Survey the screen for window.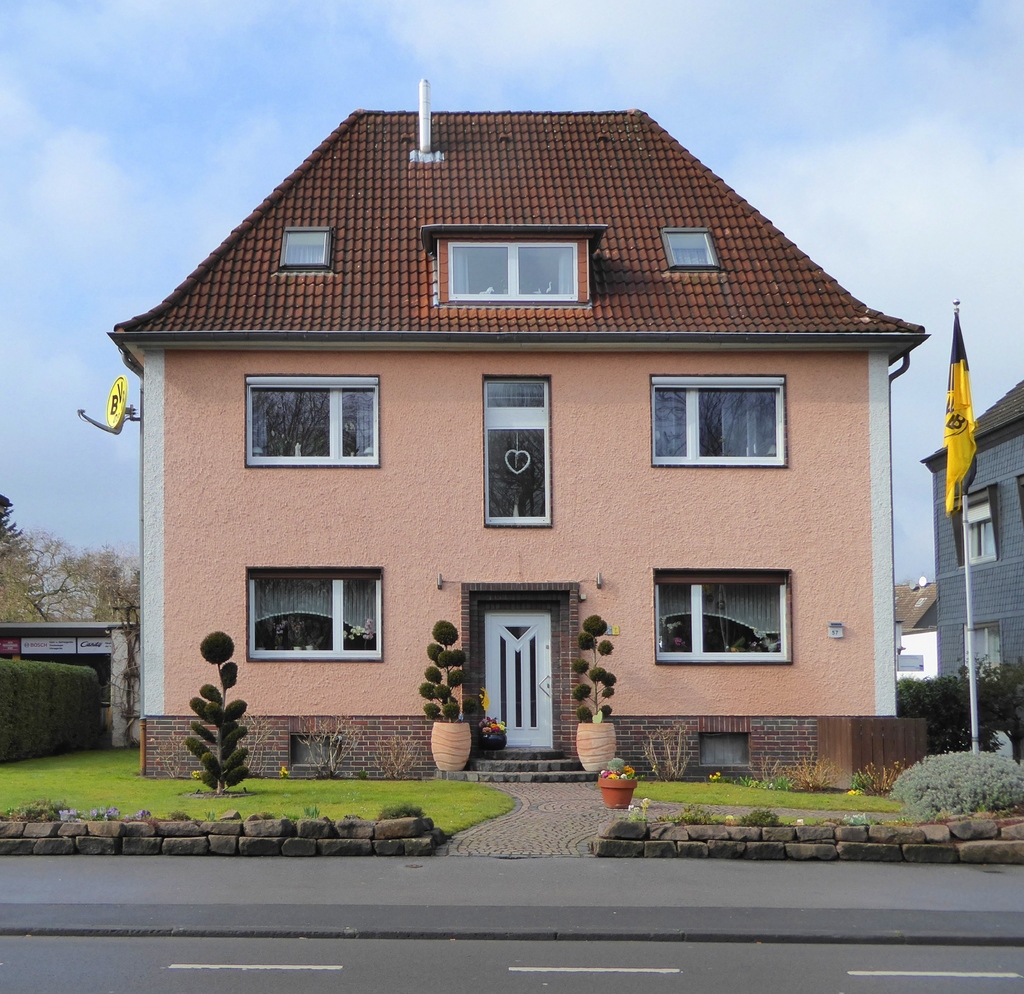
Survey found: box(278, 228, 333, 268).
